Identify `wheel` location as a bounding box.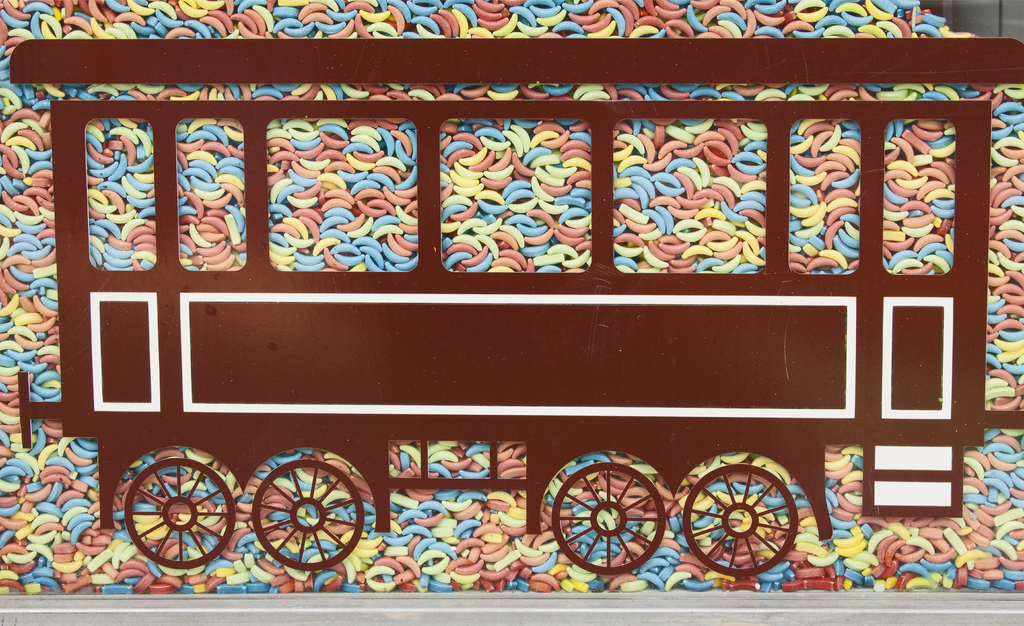
l=679, t=461, r=821, b=578.
